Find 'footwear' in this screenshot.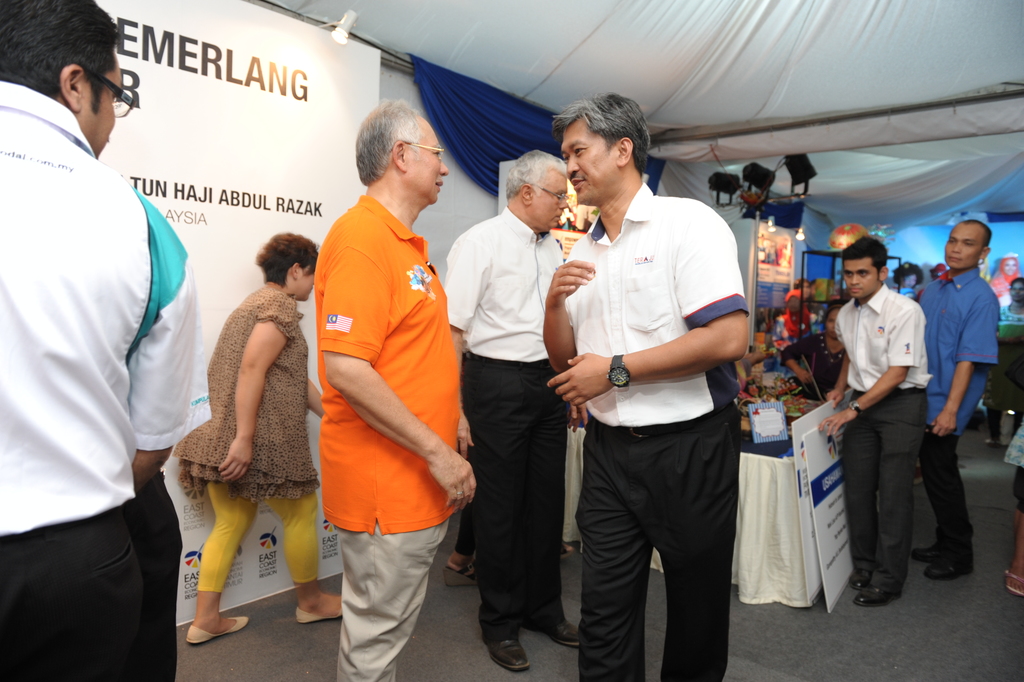
The bounding box for 'footwear' is left=540, top=611, right=583, bottom=648.
